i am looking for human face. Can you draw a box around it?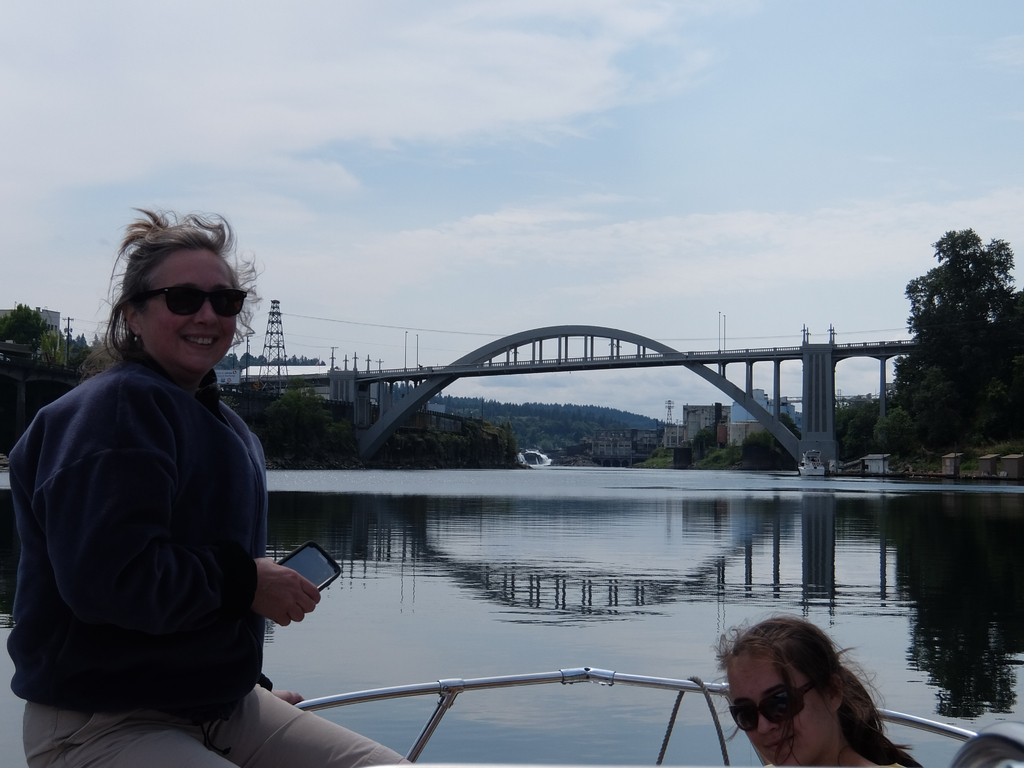
Sure, the bounding box is locate(731, 653, 833, 766).
